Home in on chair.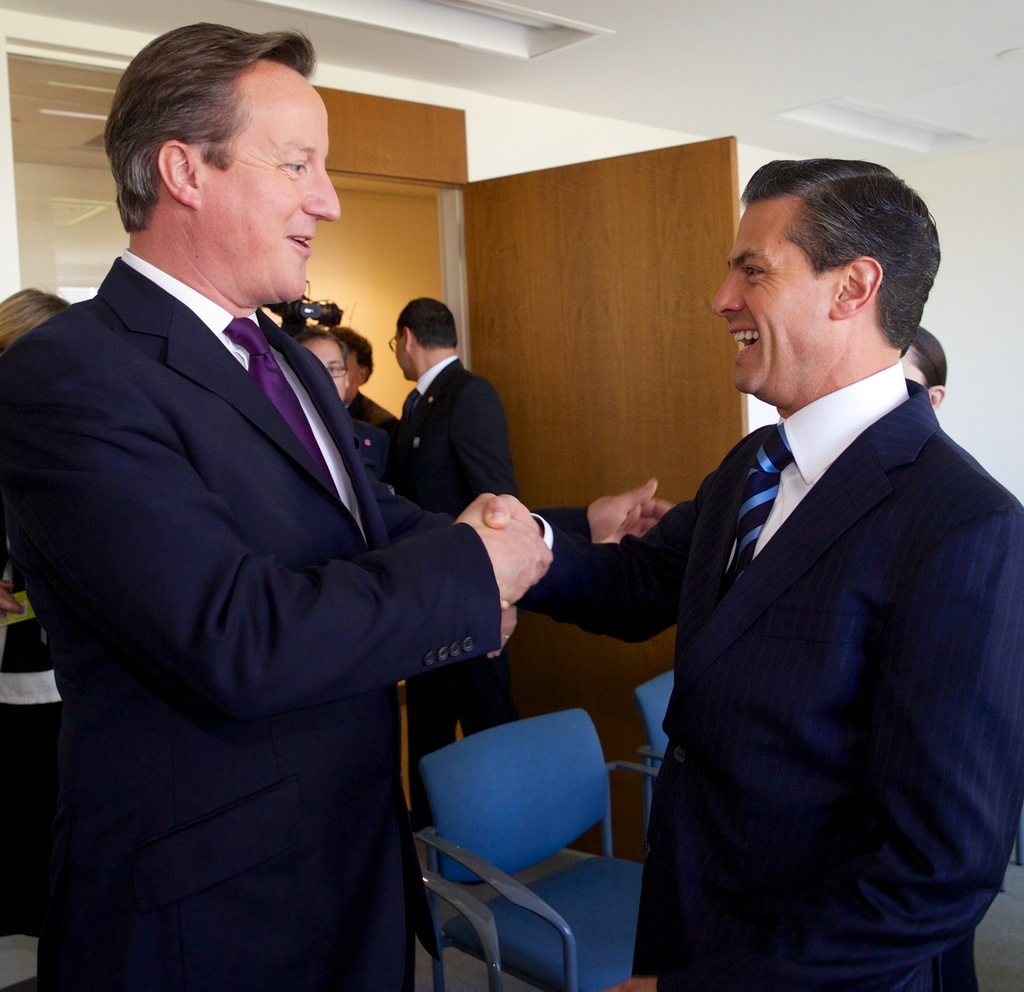
Homed in at bbox(390, 688, 652, 985).
